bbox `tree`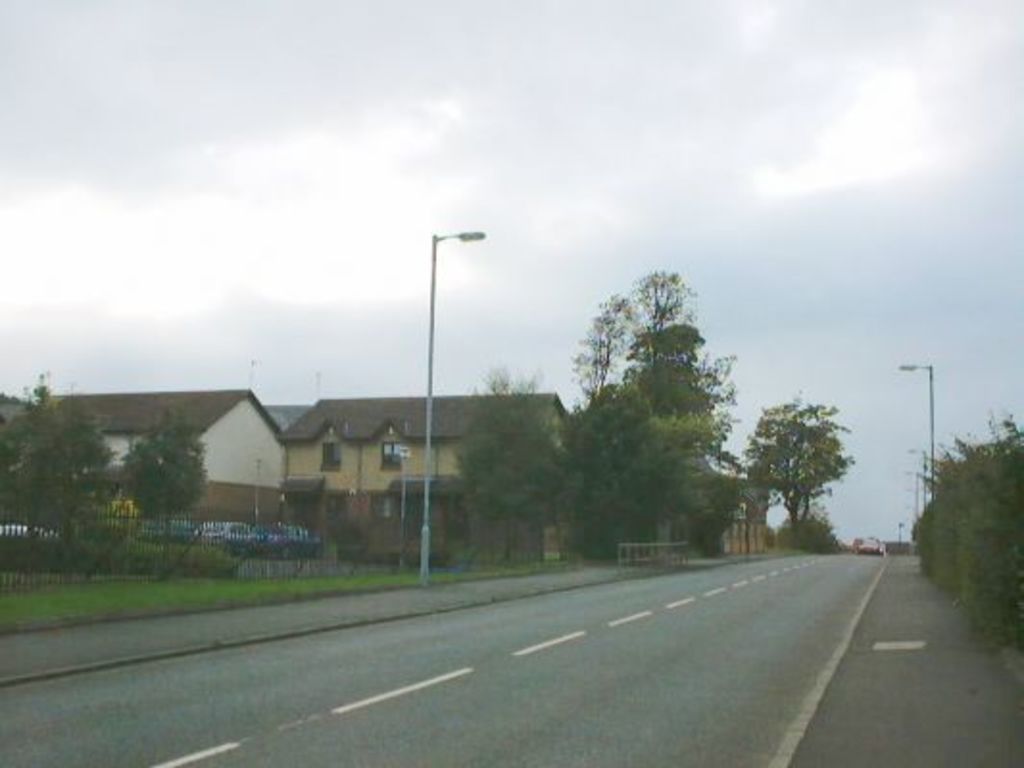
{"x1": 111, "y1": 399, "x2": 261, "y2": 580}
